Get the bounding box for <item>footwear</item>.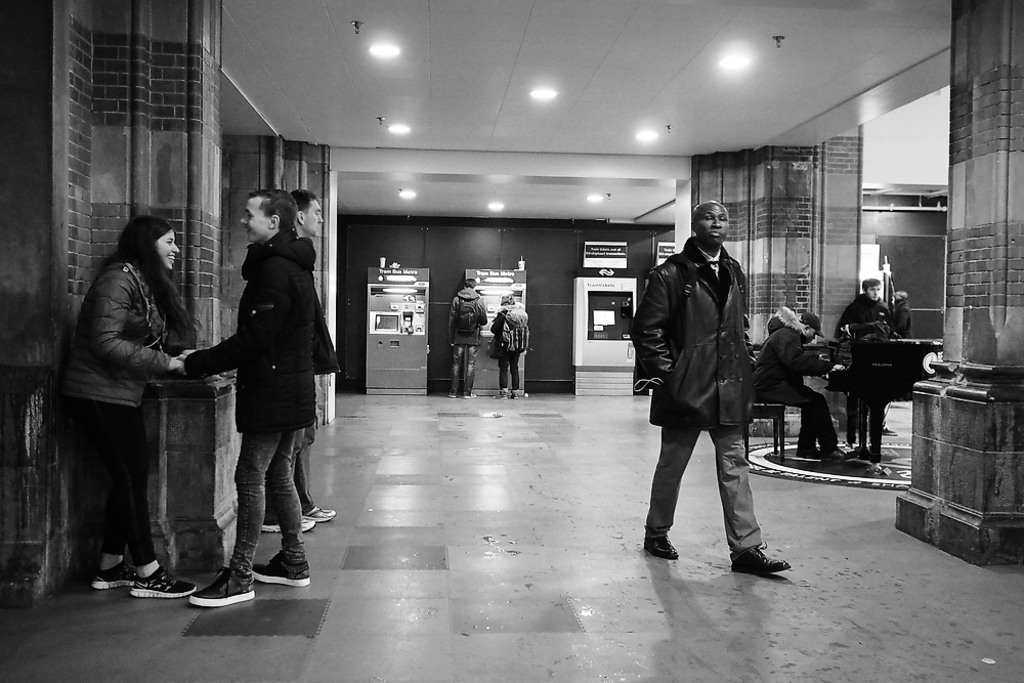
251, 559, 309, 589.
